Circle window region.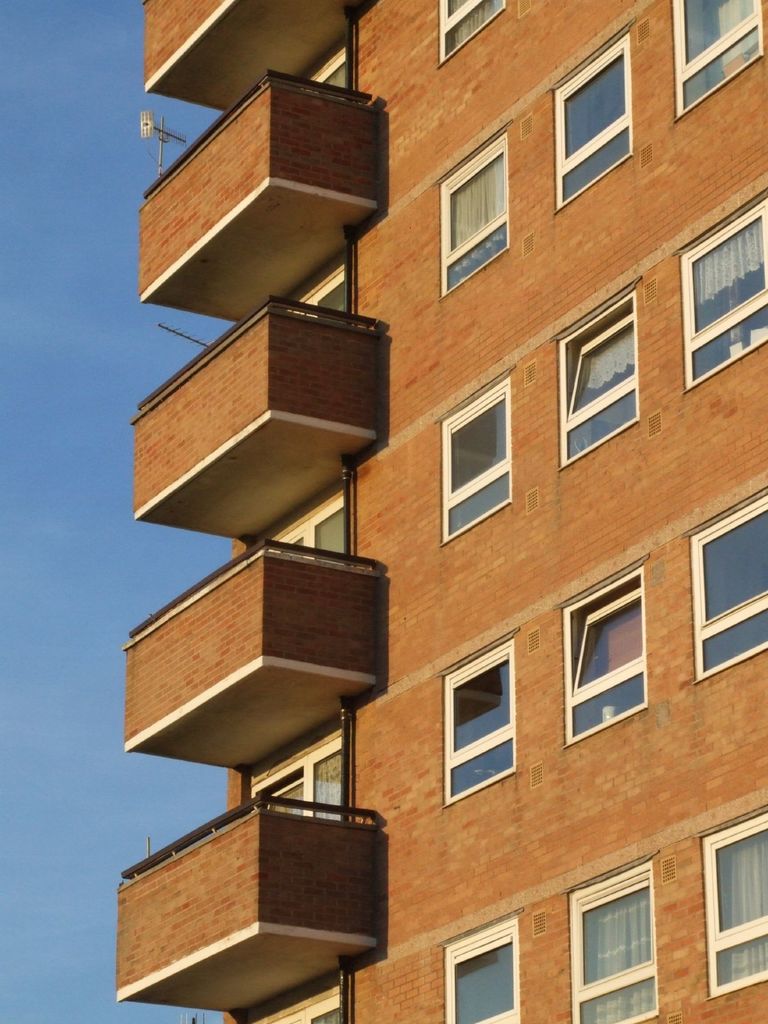
Region: x1=700 y1=803 x2=767 y2=998.
